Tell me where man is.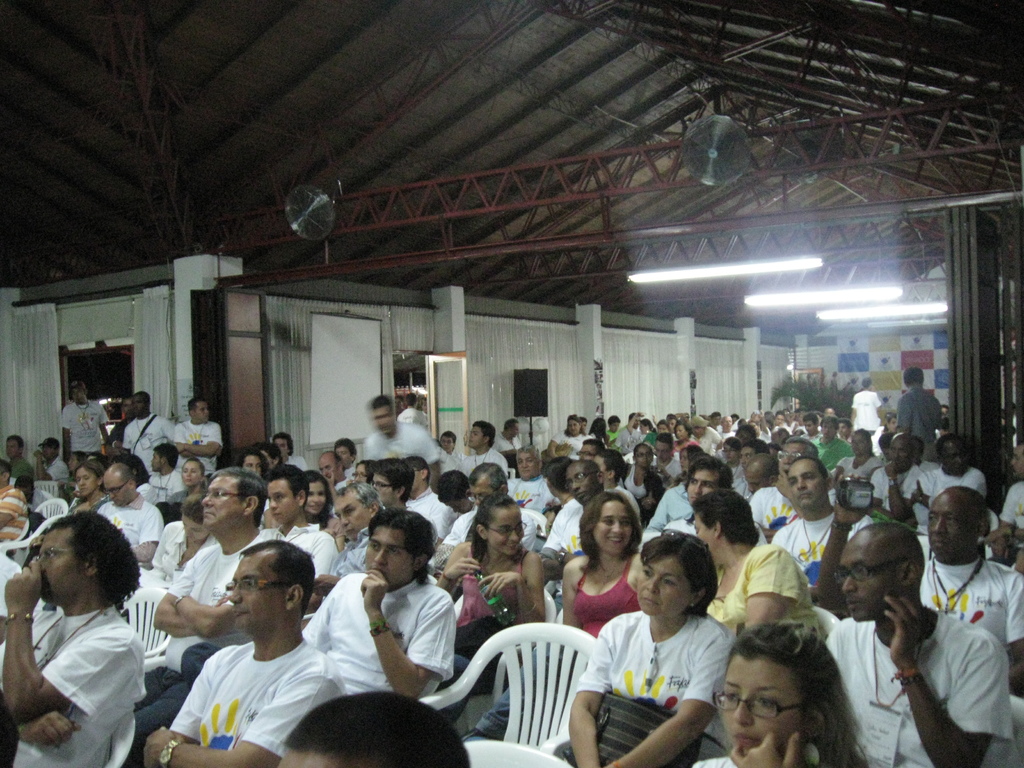
man is at rect(749, 431, 817, 536).
